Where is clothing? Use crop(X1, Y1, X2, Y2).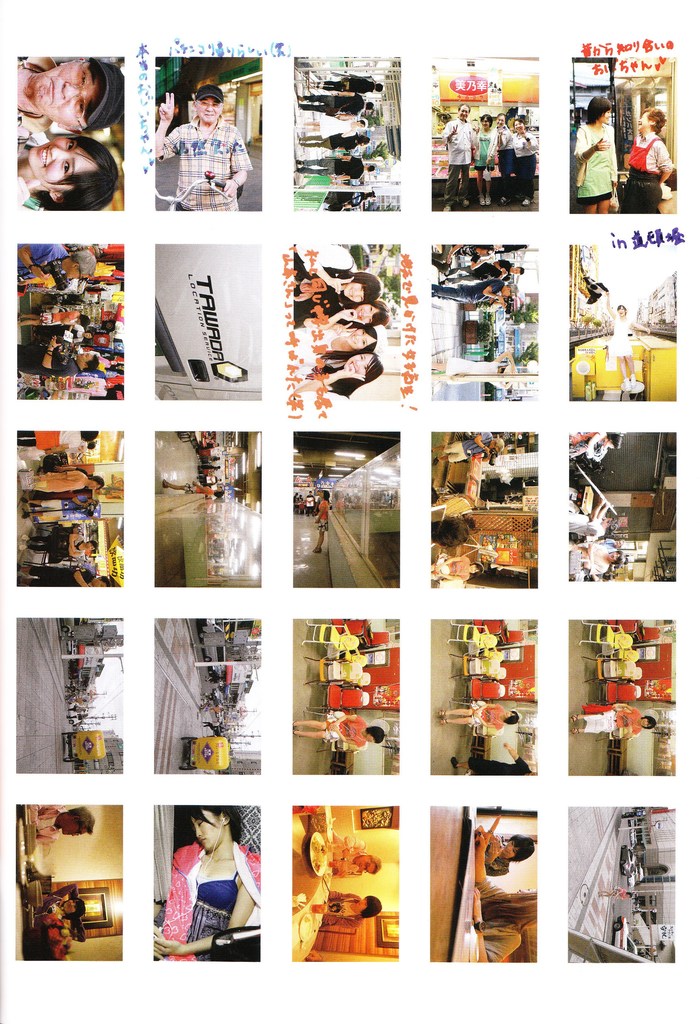
crop(304, 360, 356, 396).
